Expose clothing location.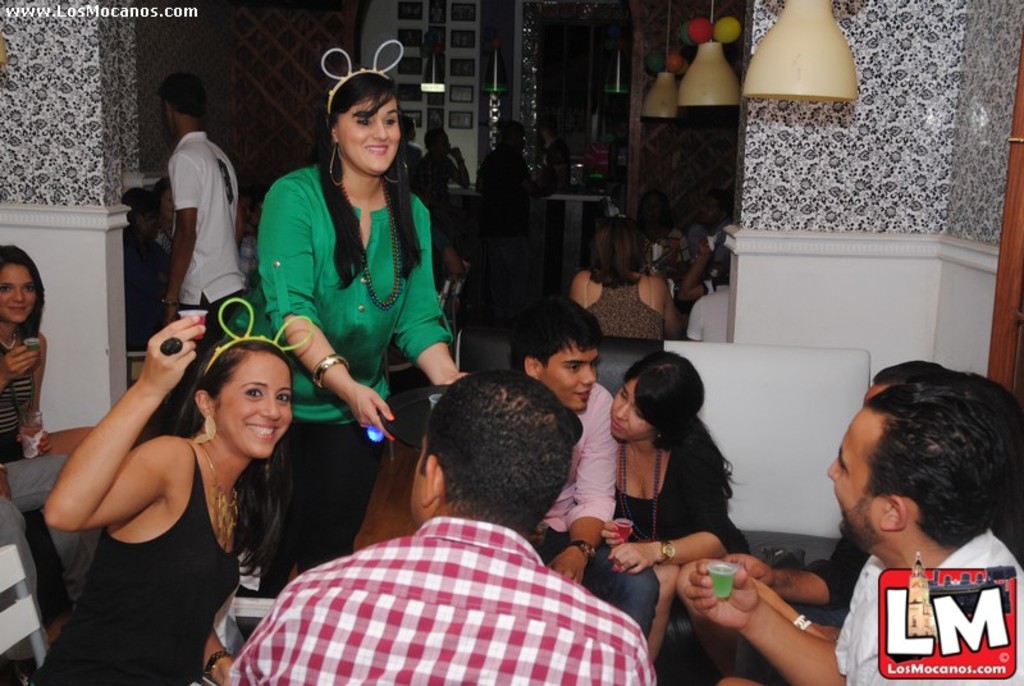
Exposed at x1=614 y1=445 x2=753 y2=568.
